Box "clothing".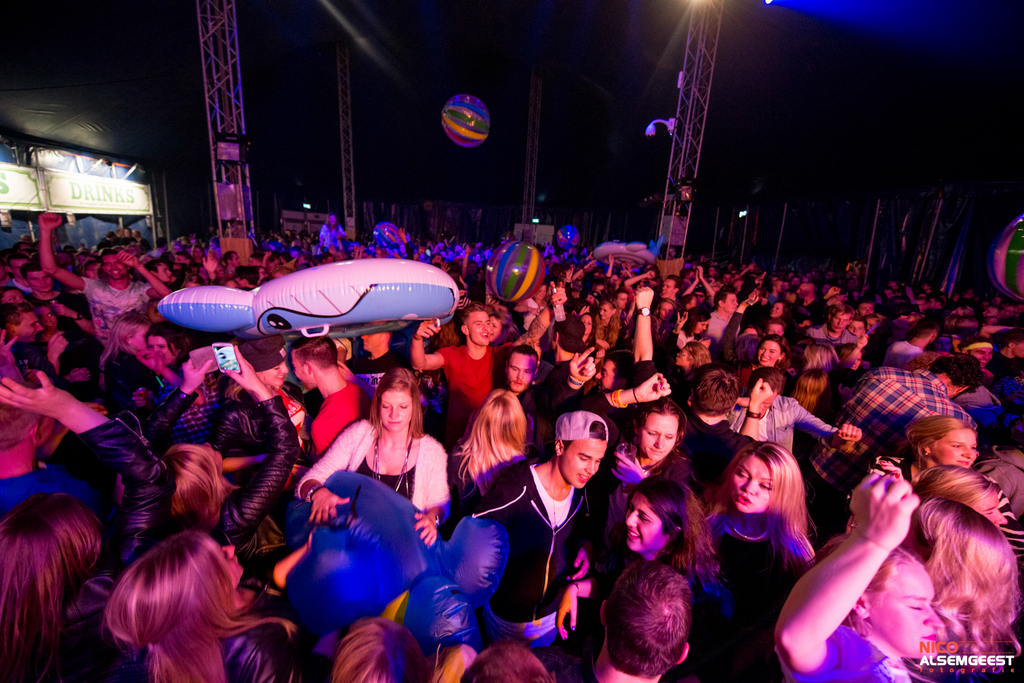
{"x1": 806, "y1": 328, "x2": 863, "y2": 338}.
